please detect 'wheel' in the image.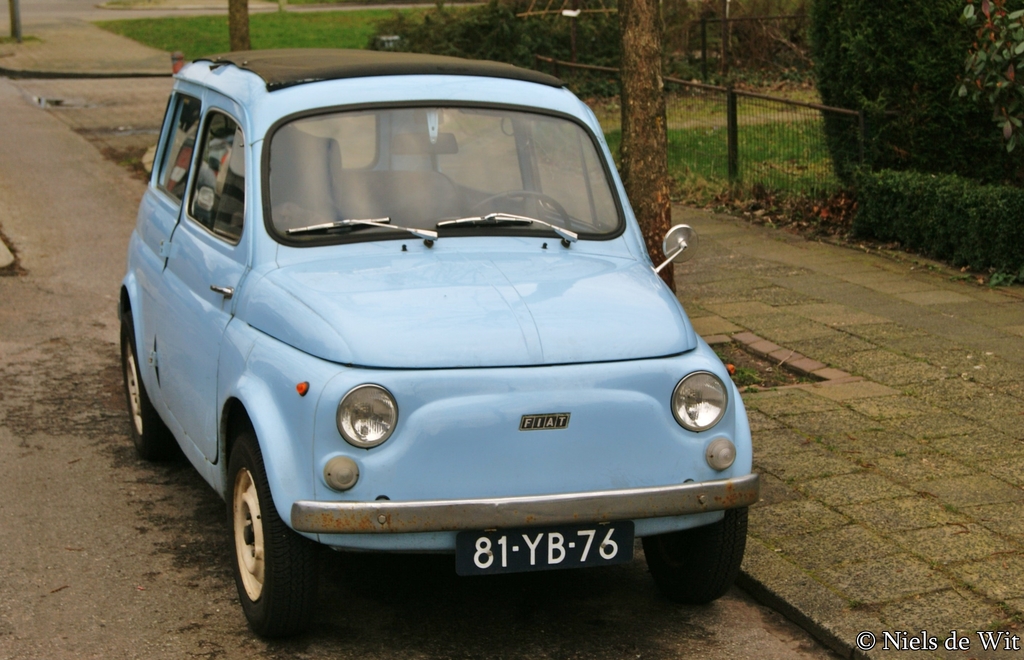
640, 508, 749, 600.
